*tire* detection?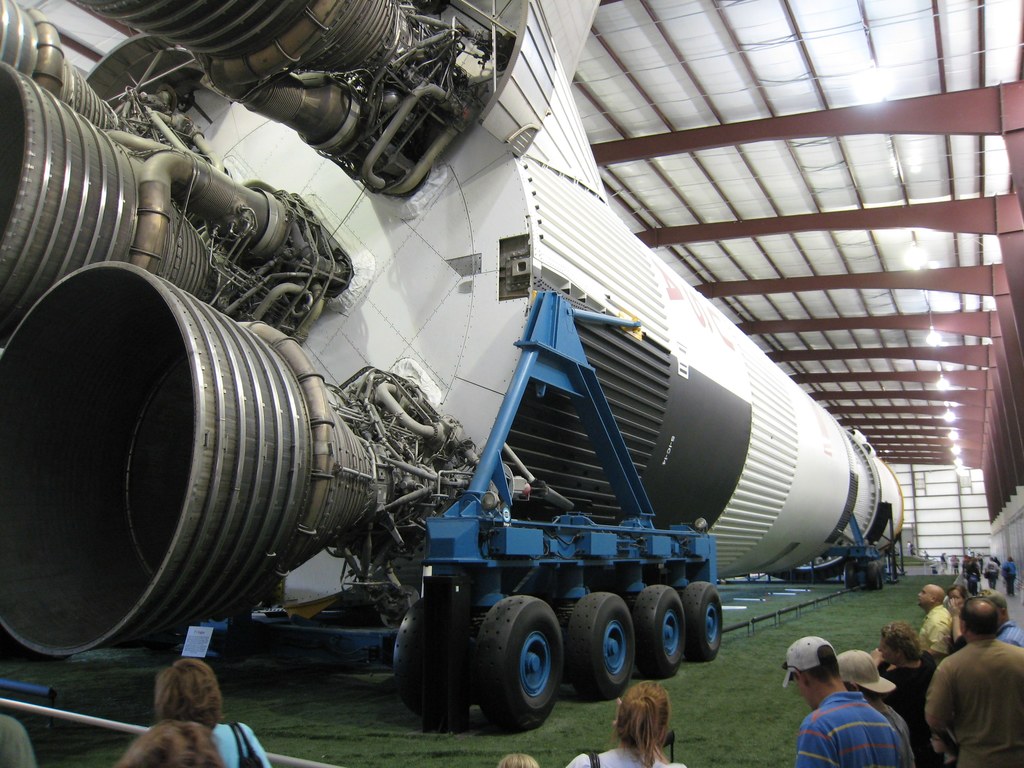
box(460, 609, 566, 732)
